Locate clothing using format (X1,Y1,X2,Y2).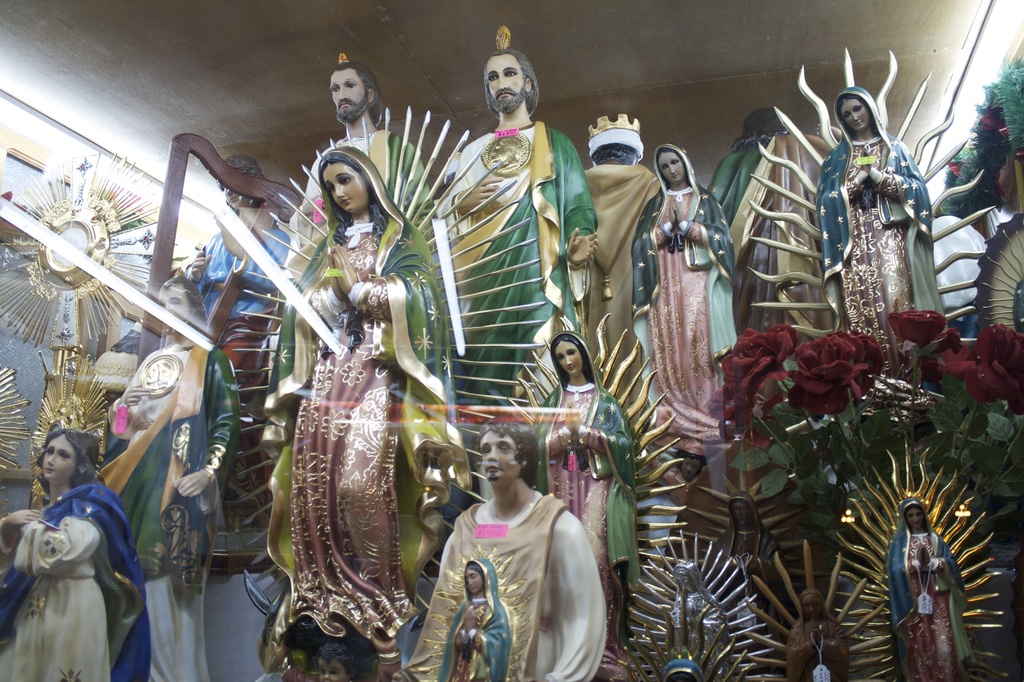
(882,500,979,681).
